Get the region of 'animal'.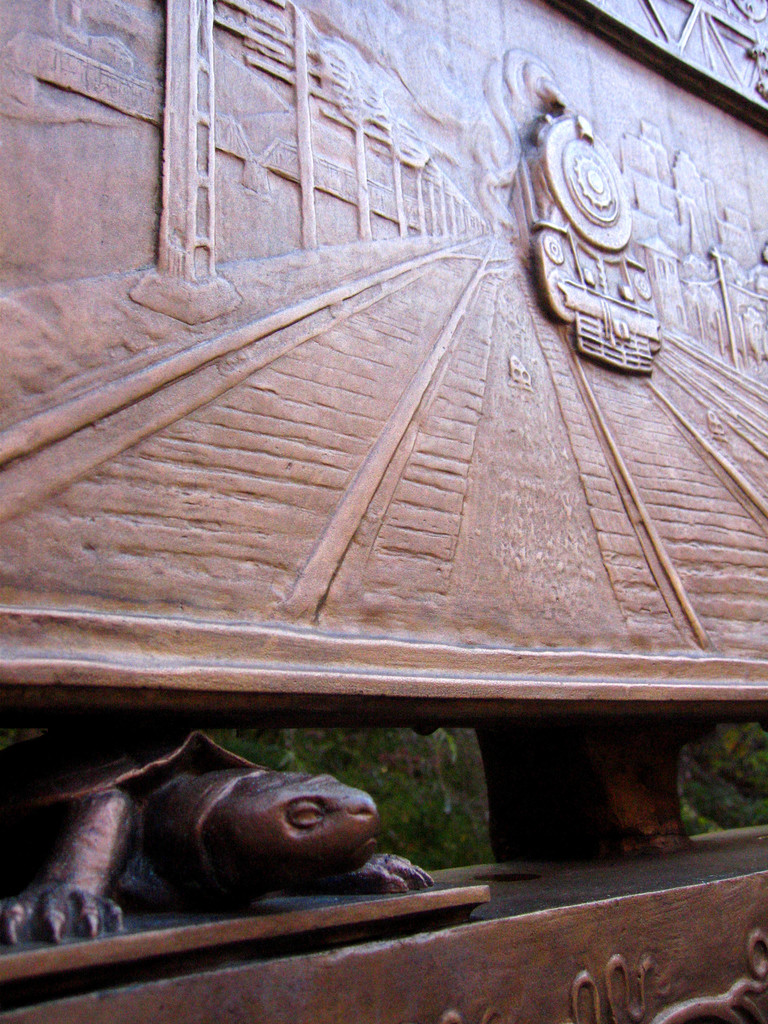
region(0, 720, 437, 949).
